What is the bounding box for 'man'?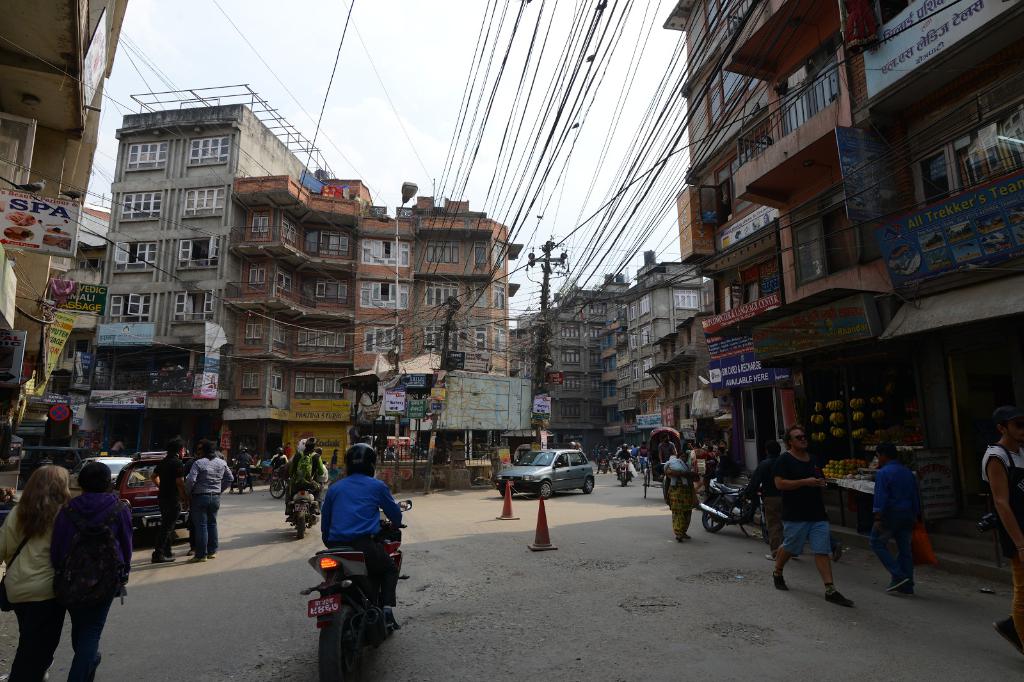
[867,432,923,598].
